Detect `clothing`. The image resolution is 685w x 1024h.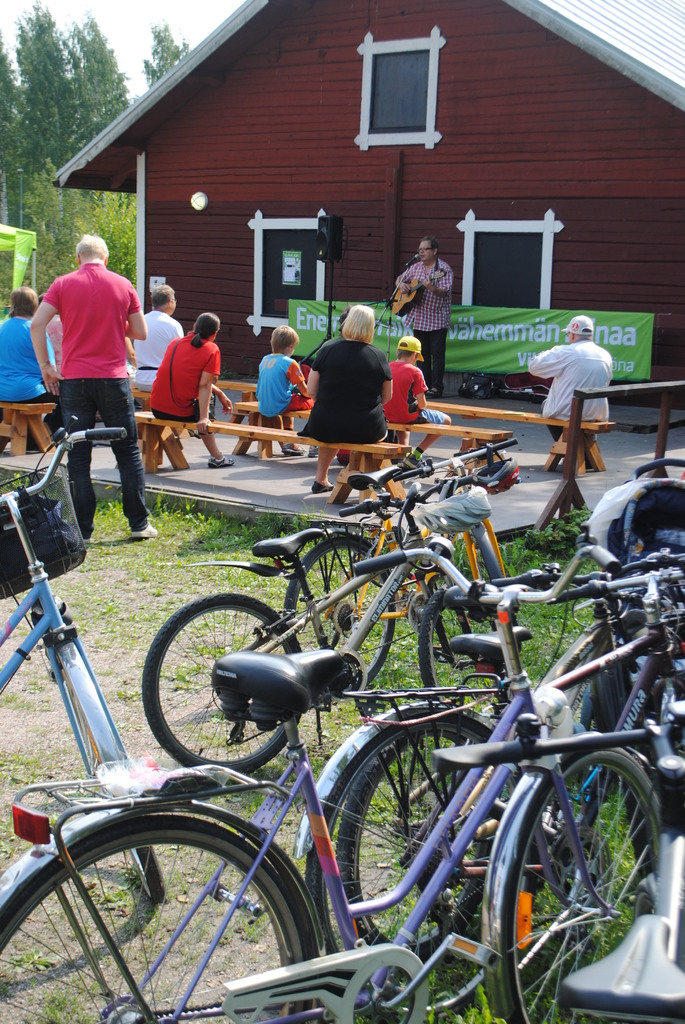
[x1=398, y1=258, x2=453, y2=382].
